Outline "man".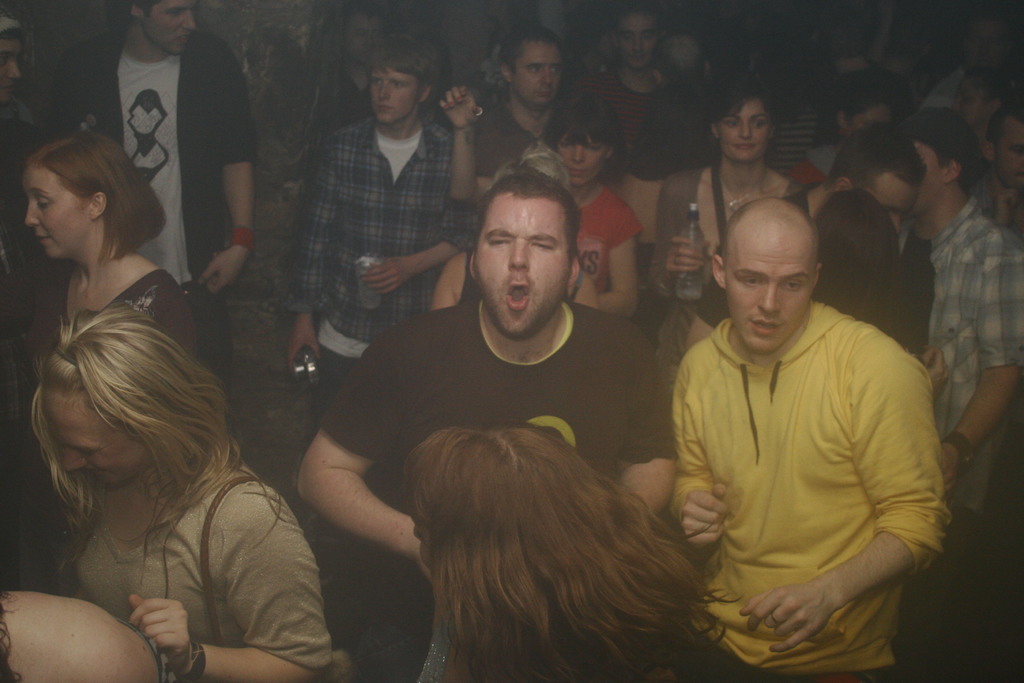
Outline: [x1=810, y1=6, x2=918, y2=108].
